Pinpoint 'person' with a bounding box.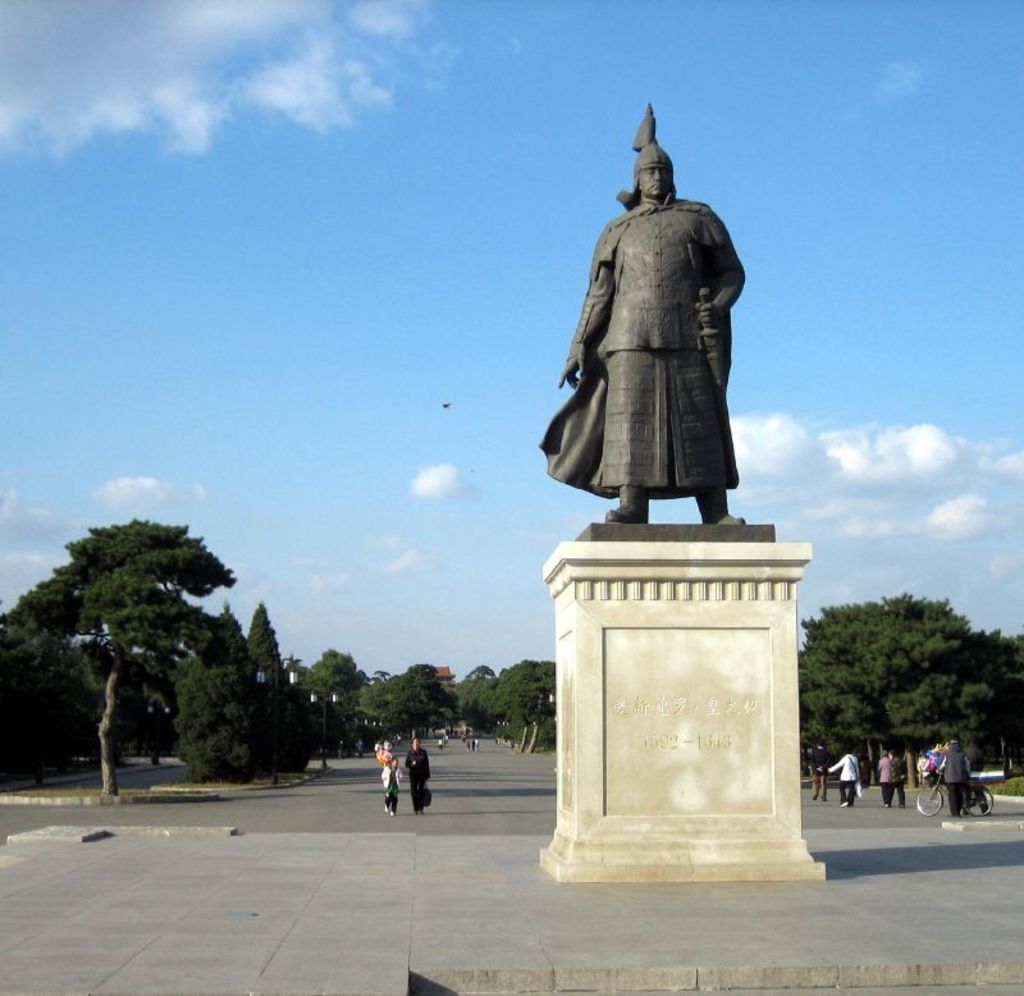
548 87 781 595.
